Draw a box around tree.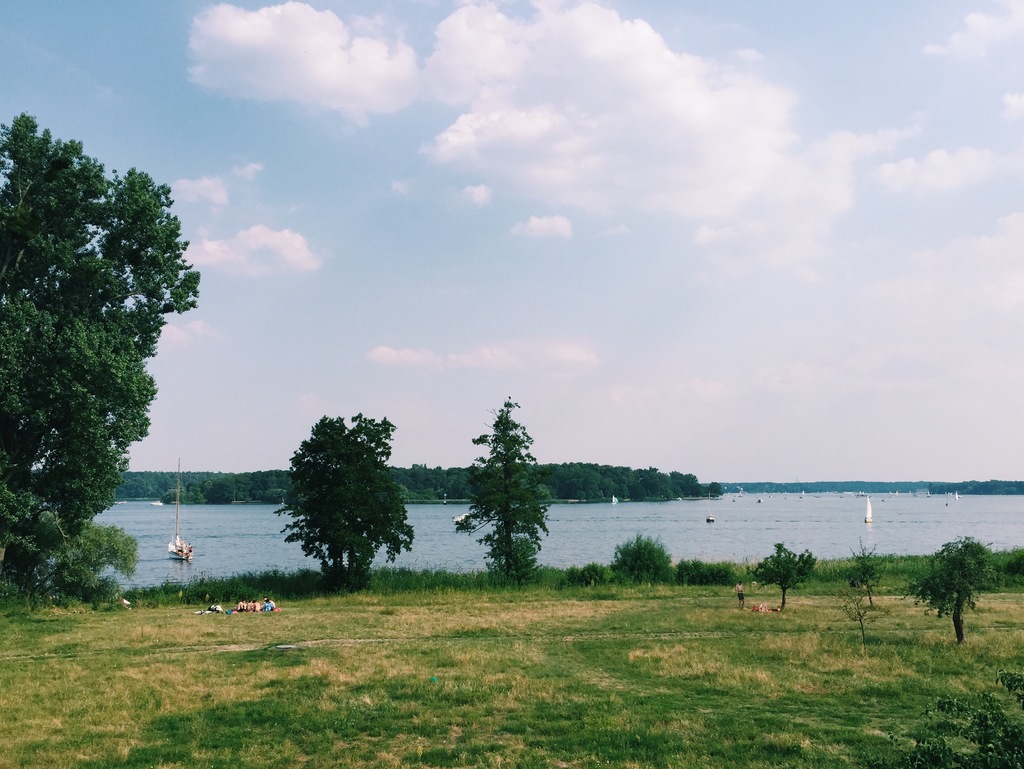
bbox=[453, 391, 547, 581].
